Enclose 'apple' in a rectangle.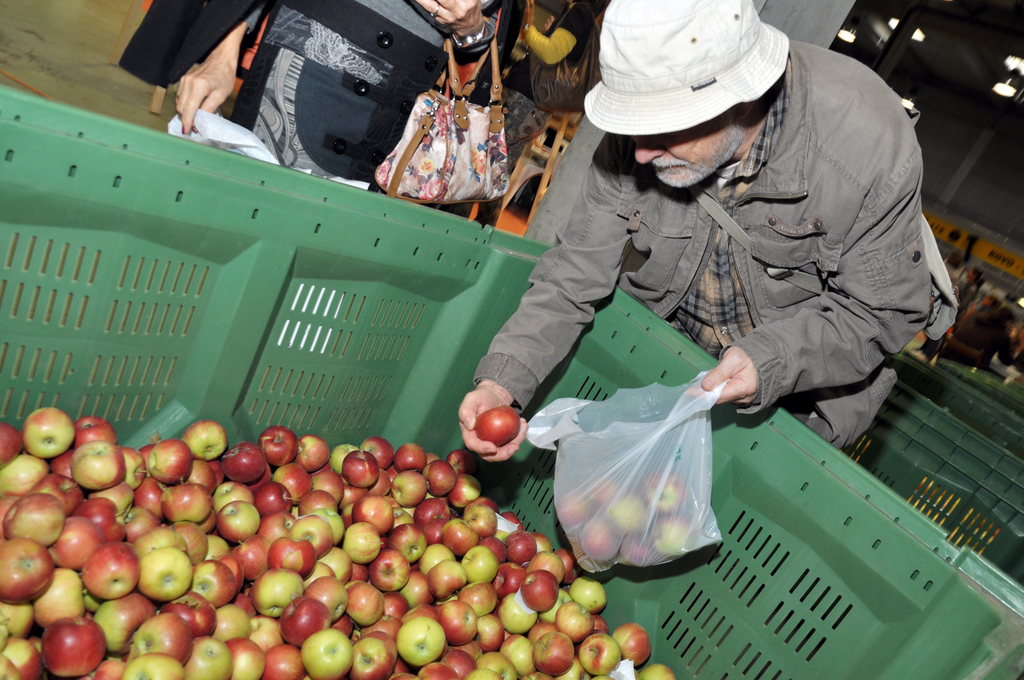
(122,544,196,622).
